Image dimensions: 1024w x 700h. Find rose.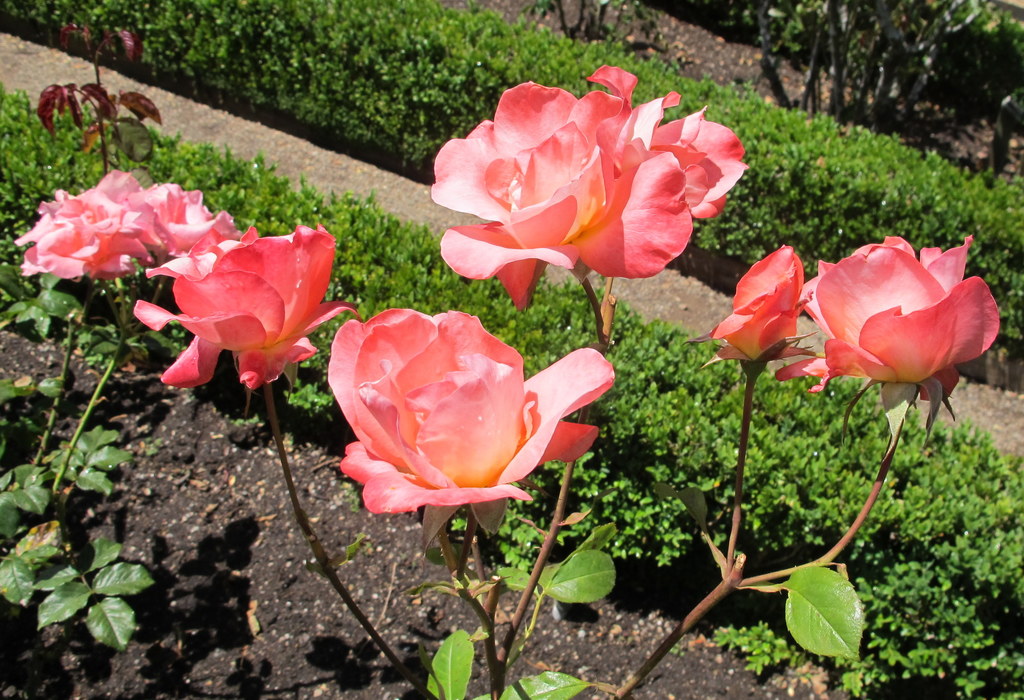
429 63 751 313.
